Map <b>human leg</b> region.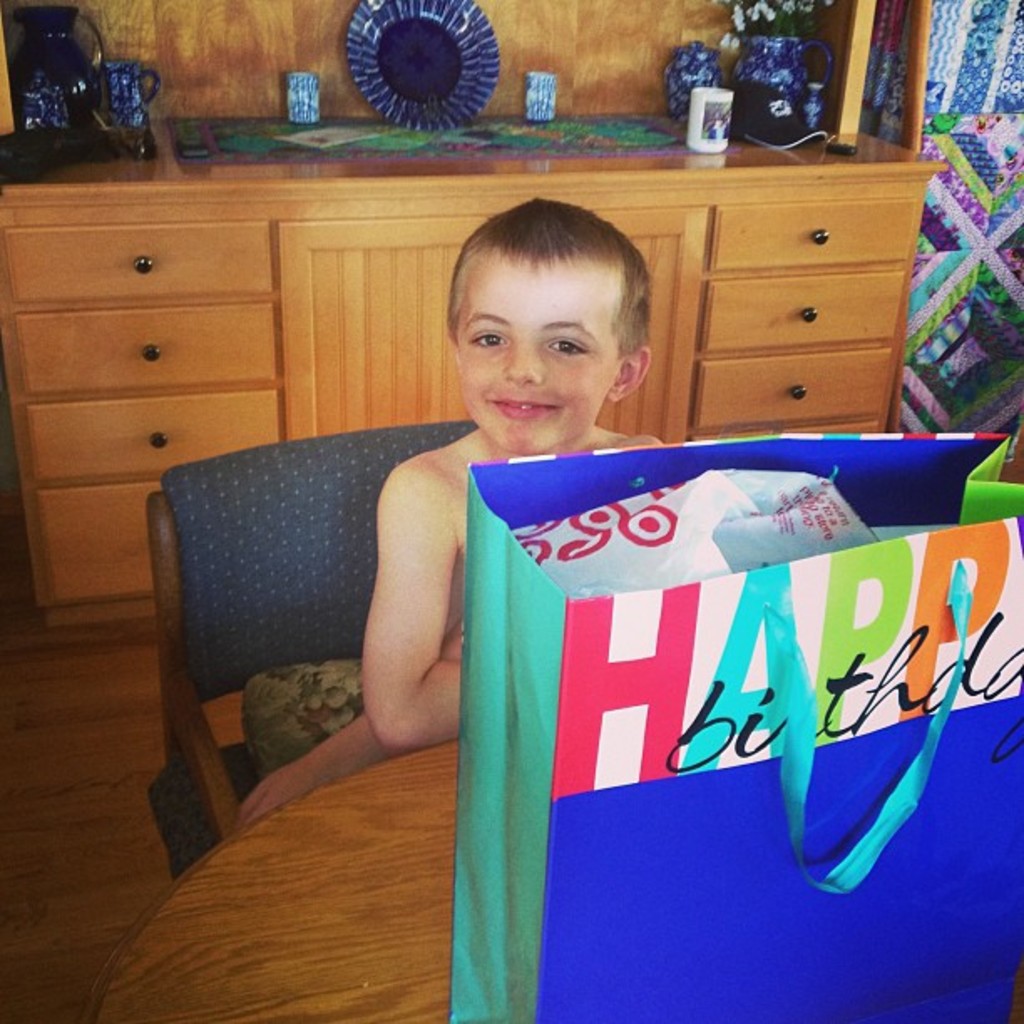
Mapped to x1=246 y1=713 x2=393 y2=818.
